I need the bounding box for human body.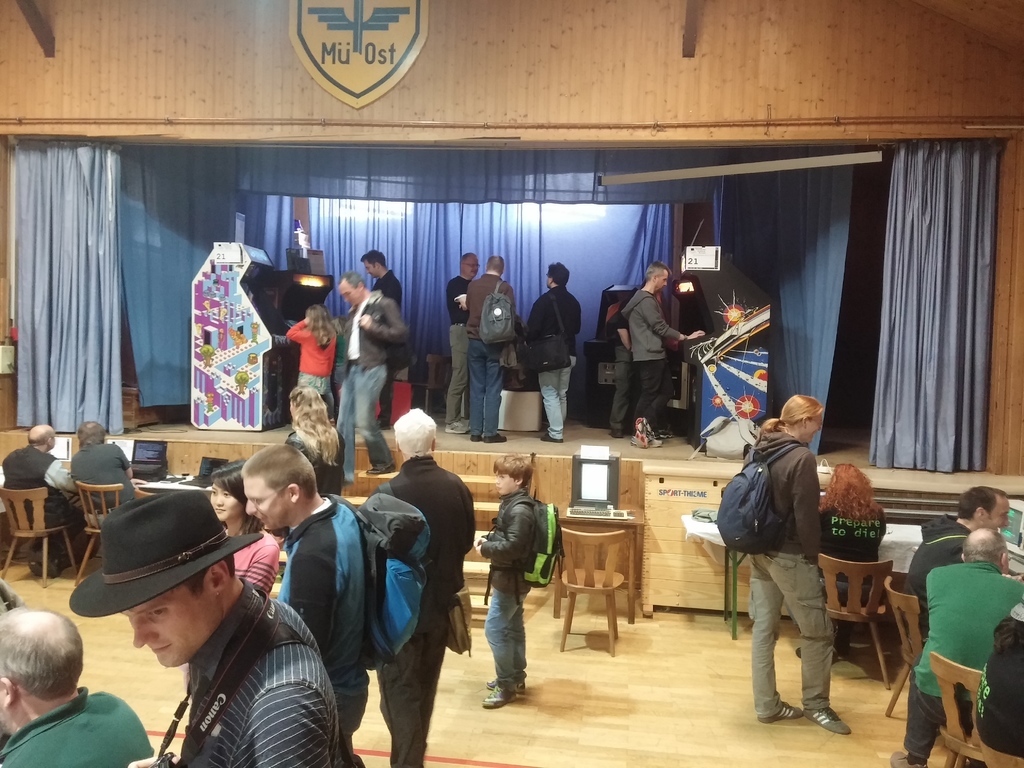
Here it is: region(0, 419, 87, 582).
